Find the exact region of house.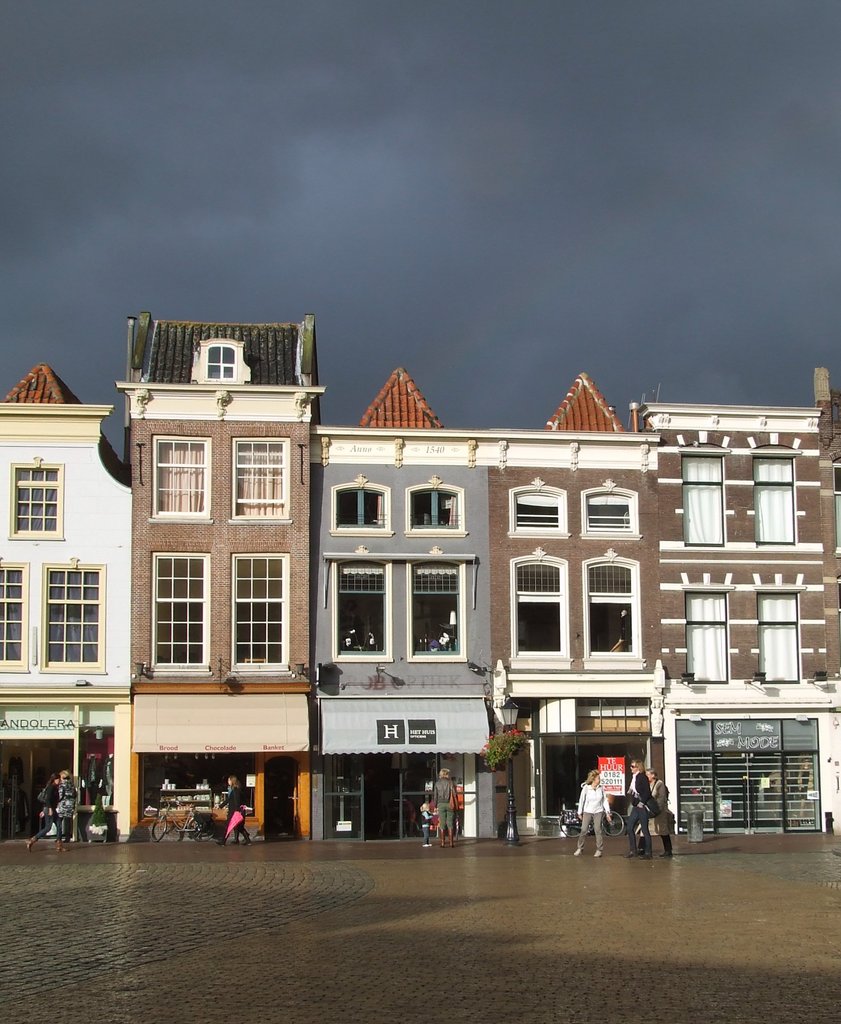
Exact region: (left=314, top=353, right=483, bottom=844).
